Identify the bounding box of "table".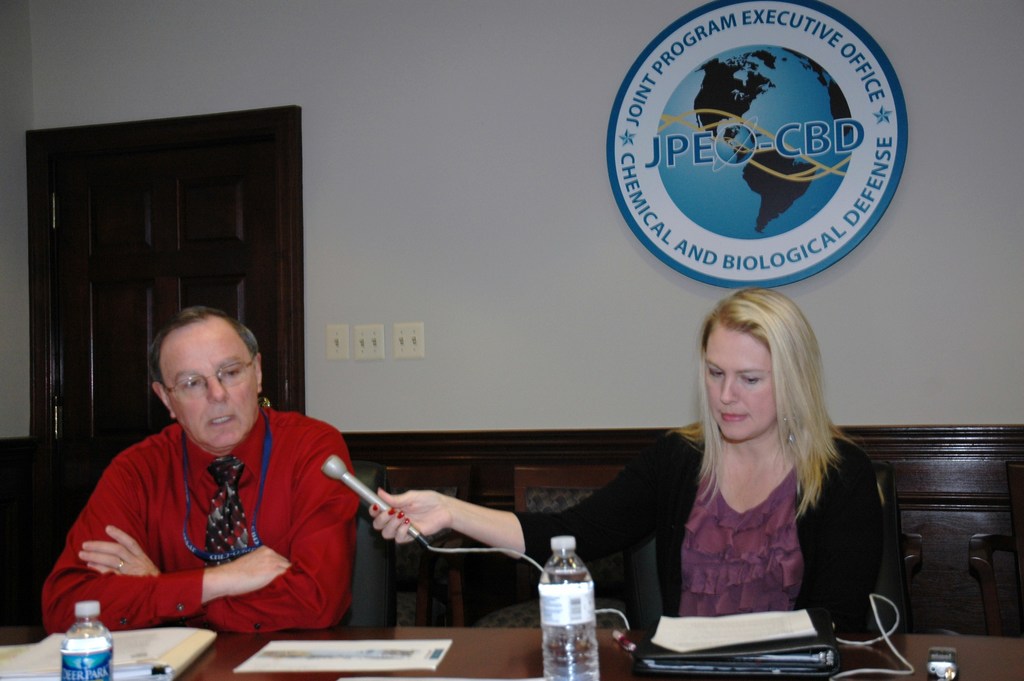
left=0, top=619, right=1023, bottom=680.
